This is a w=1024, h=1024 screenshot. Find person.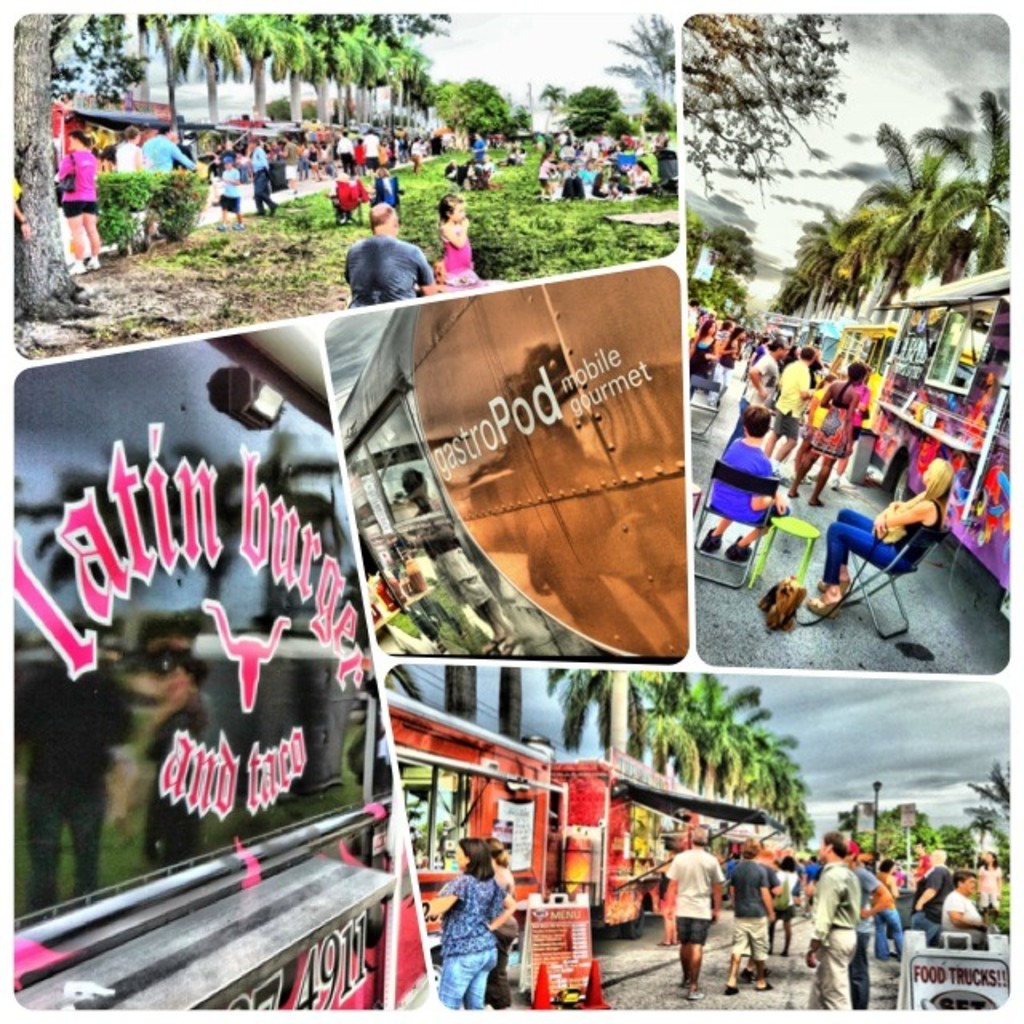
Bounding box: <bbox>690, 318, 717, 376</bbox>.
